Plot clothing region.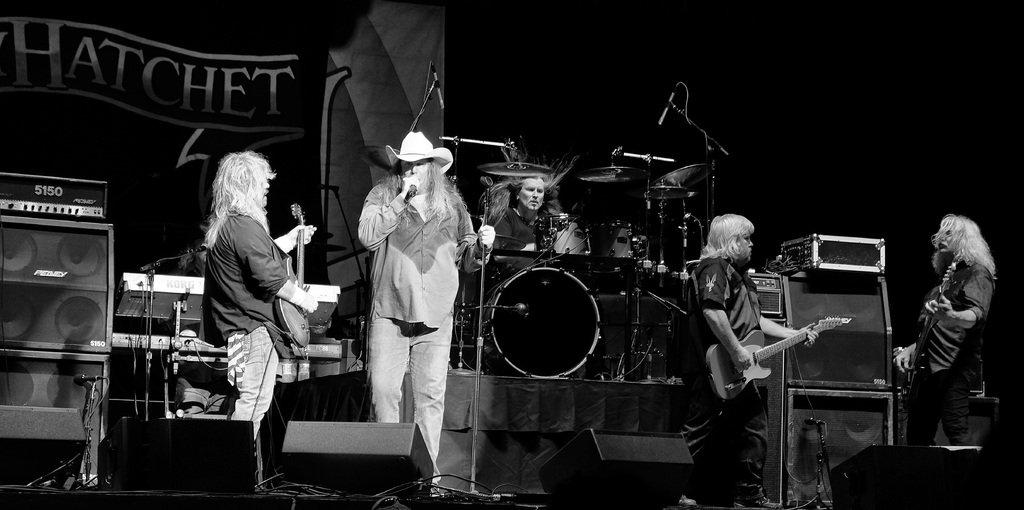
Plotted at x1=685 y1=251 x2=758 y2=509.
